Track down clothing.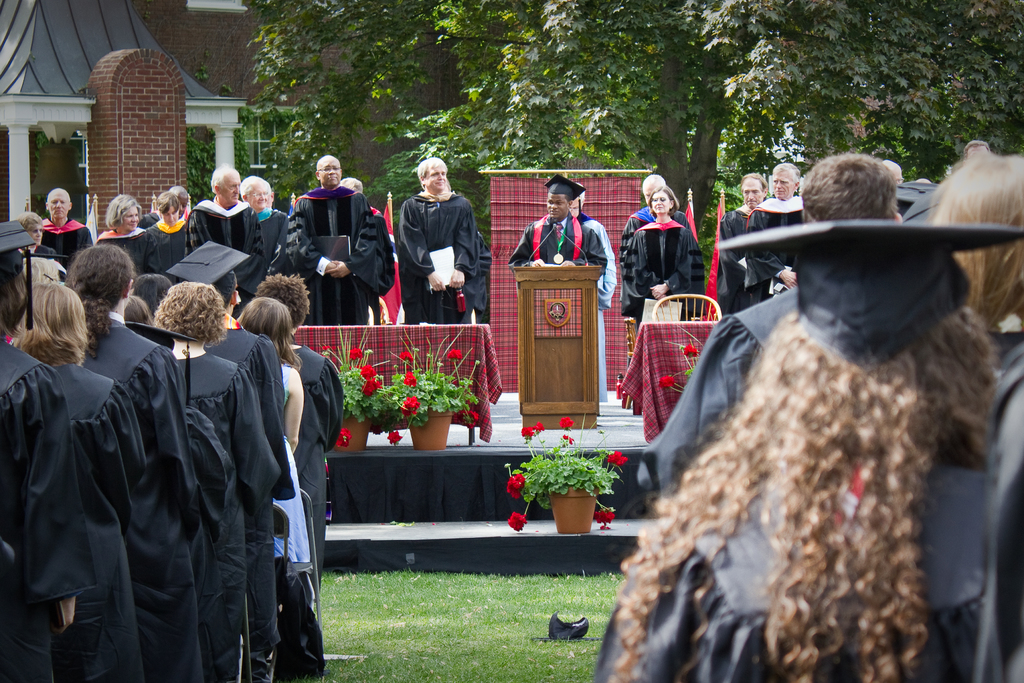
Tracked to pyautogui.locateOnScreen(253, 211, 280, 276).
